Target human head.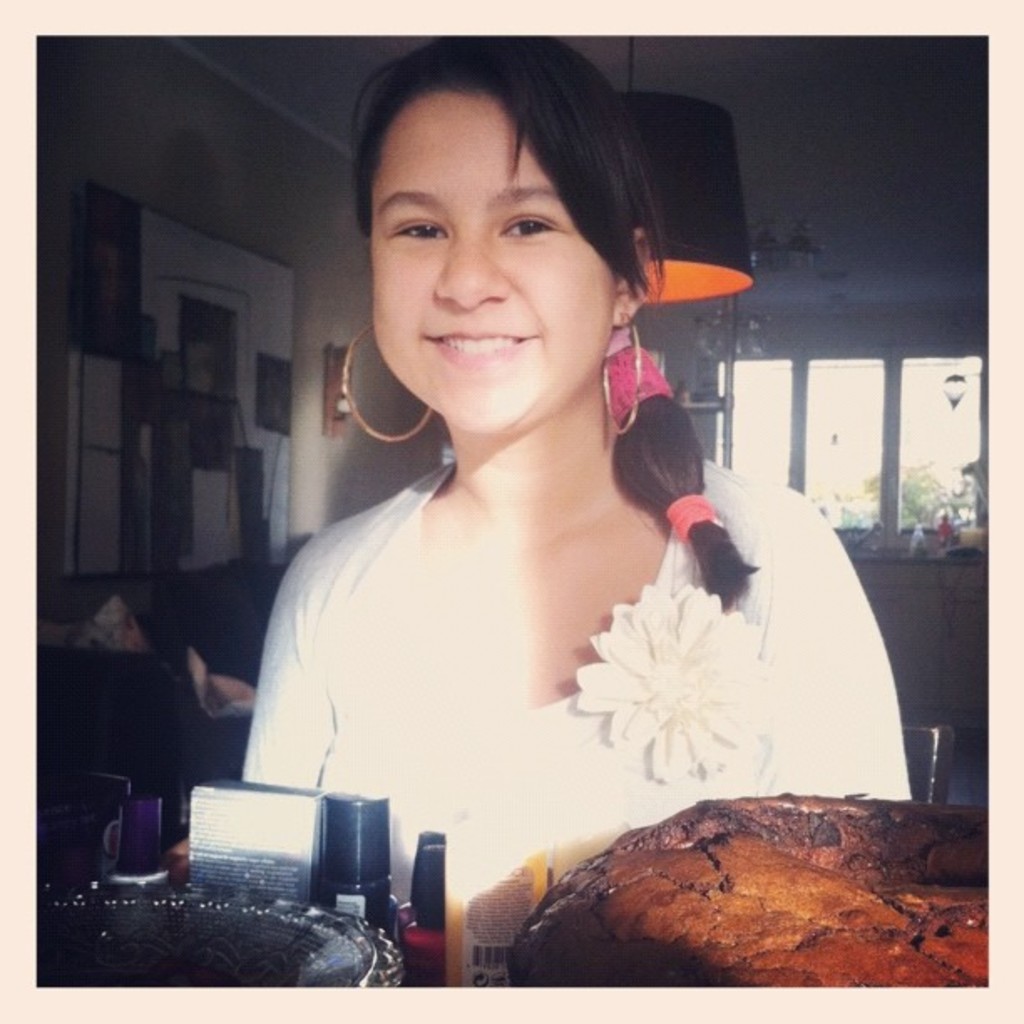
Target region: 321, 40, 708, 452.
